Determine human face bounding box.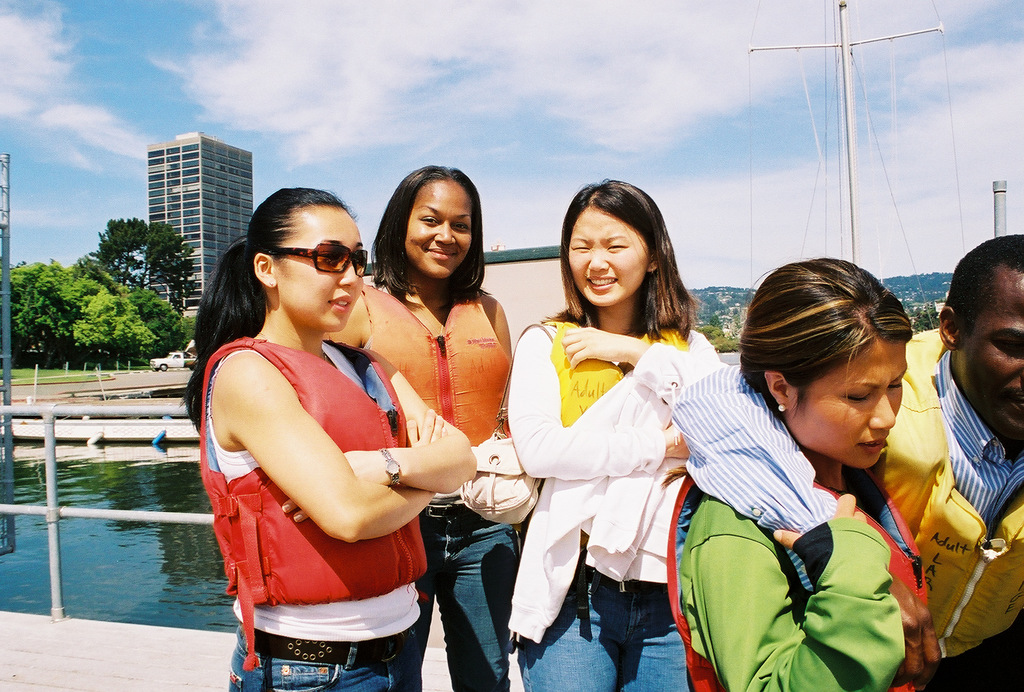
Determined: (x1=281, y1=200, x2=364, y2=325).
